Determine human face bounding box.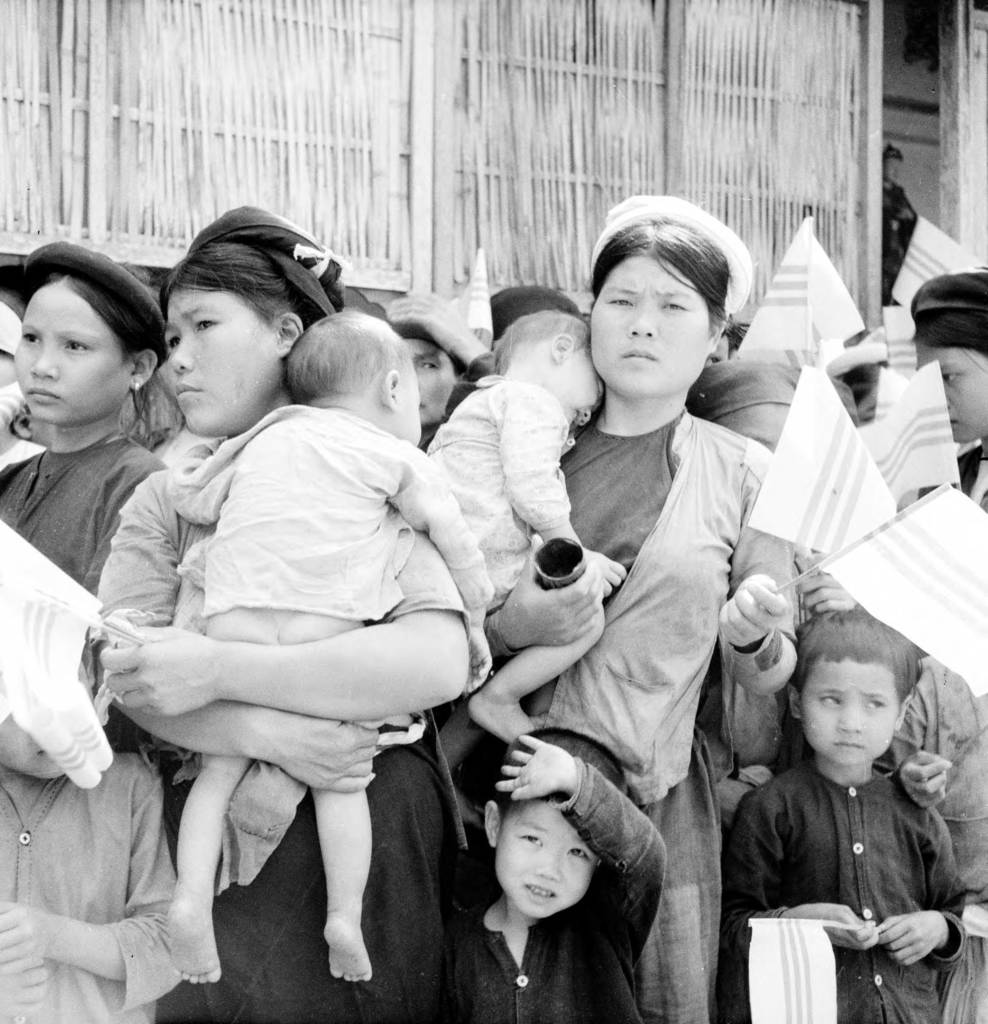
Determined: Rect(402, 328, 453, 431).
